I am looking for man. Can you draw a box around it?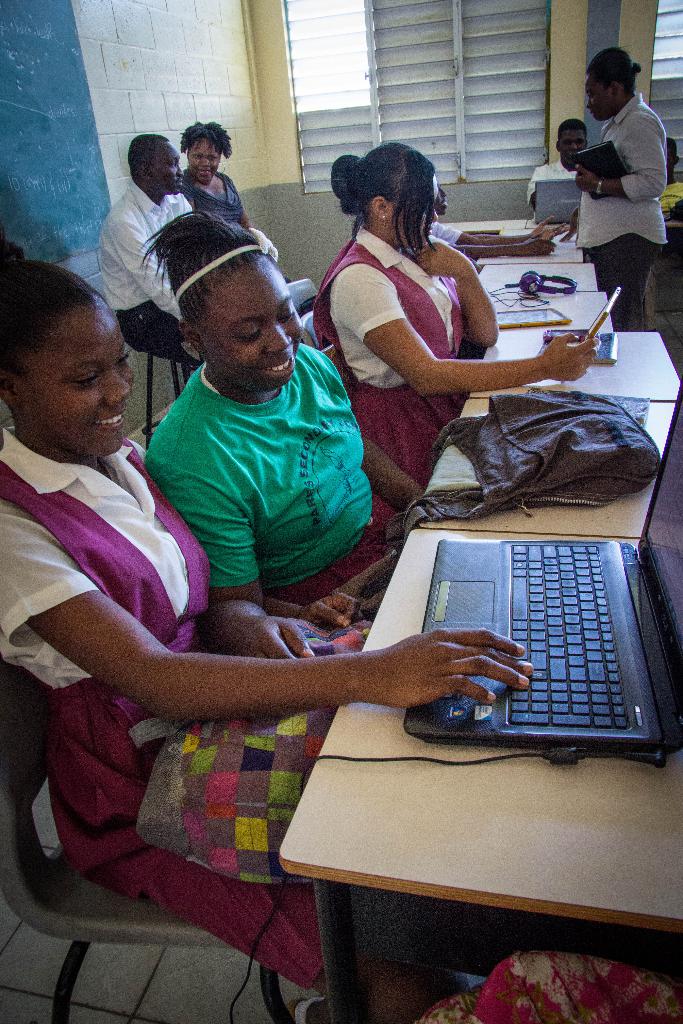
Sure, the bounding box is crop(92, 127, 218, 369).
